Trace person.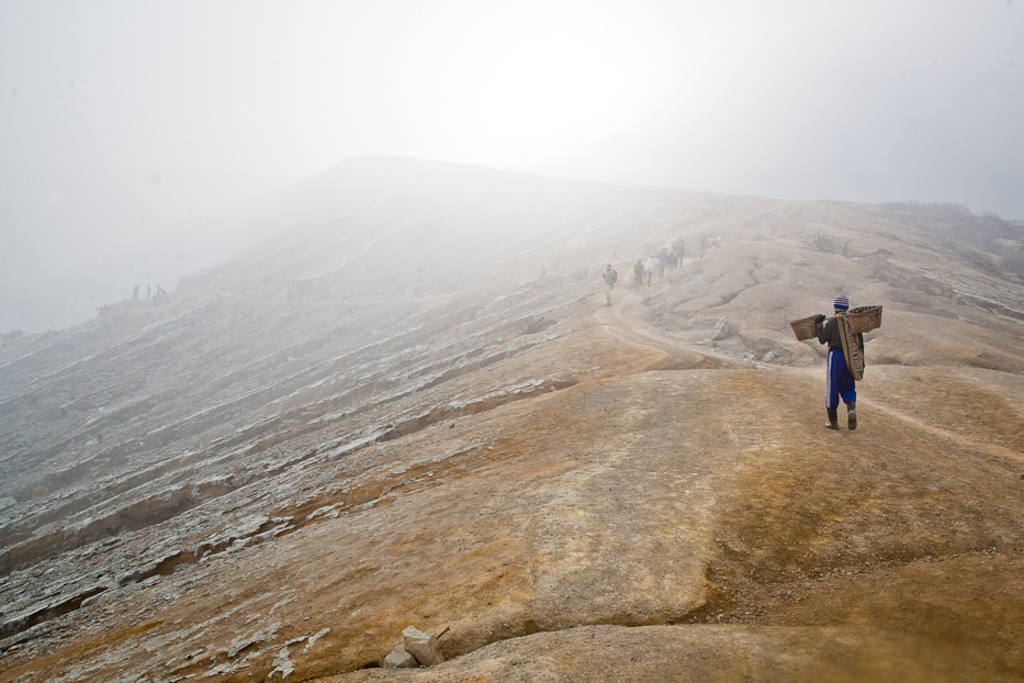
Traced to (807, 291, 870, 434).
